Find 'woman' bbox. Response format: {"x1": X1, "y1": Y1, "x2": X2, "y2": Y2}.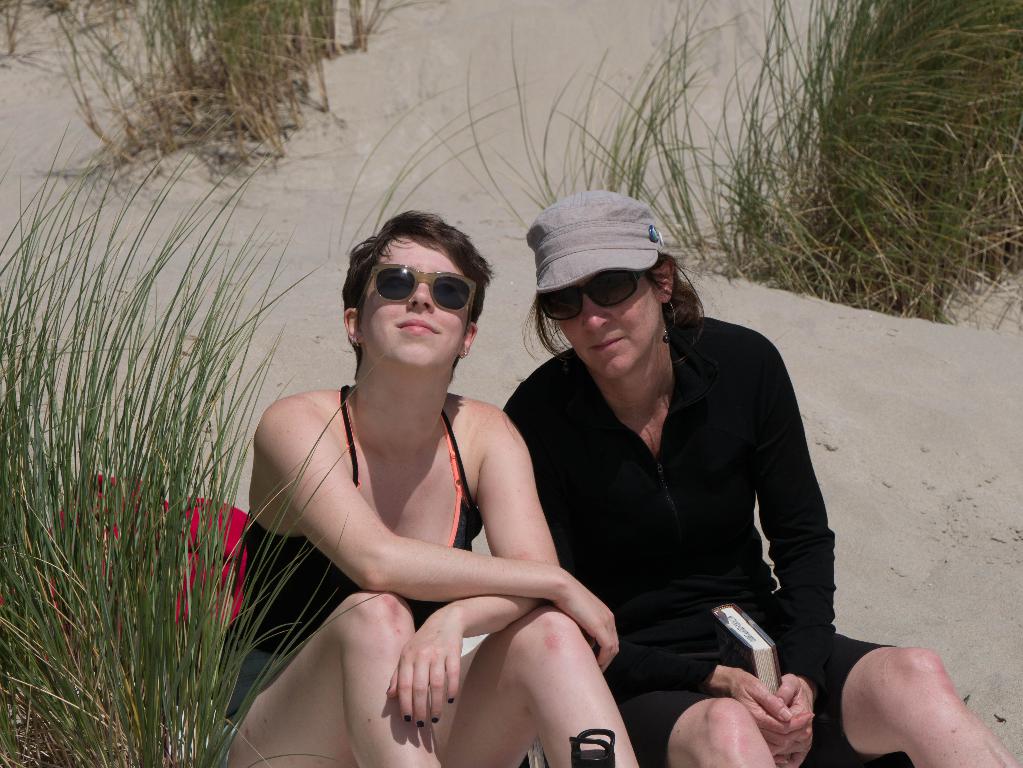
{"x1": 201, "y1": 210, "x2": 653, "y2": 767}.
